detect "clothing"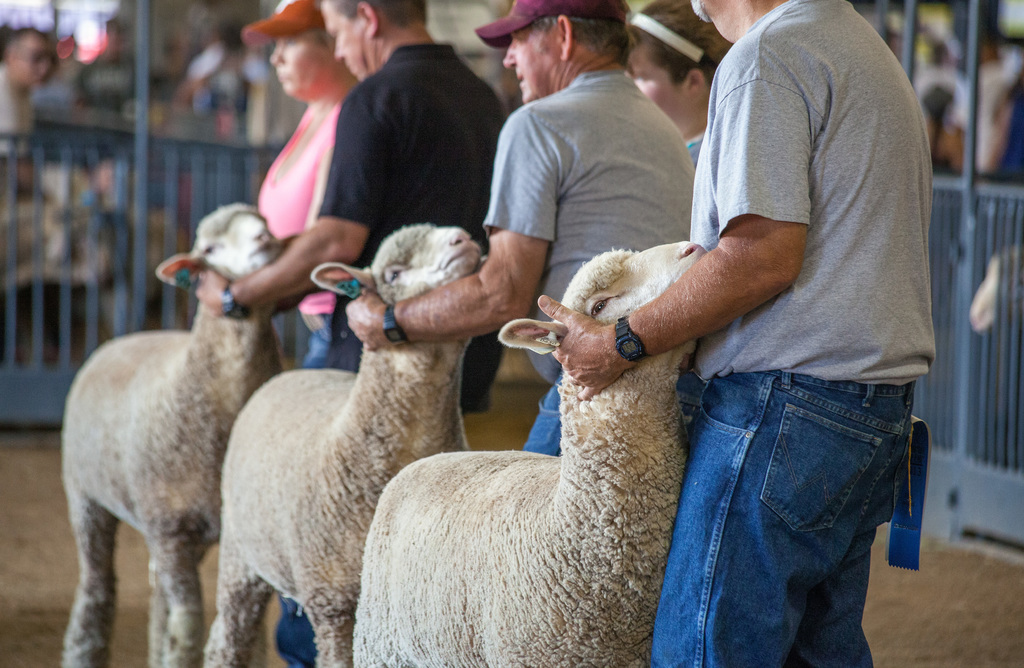
x1=266, y1=47, x2=509, y2=649
